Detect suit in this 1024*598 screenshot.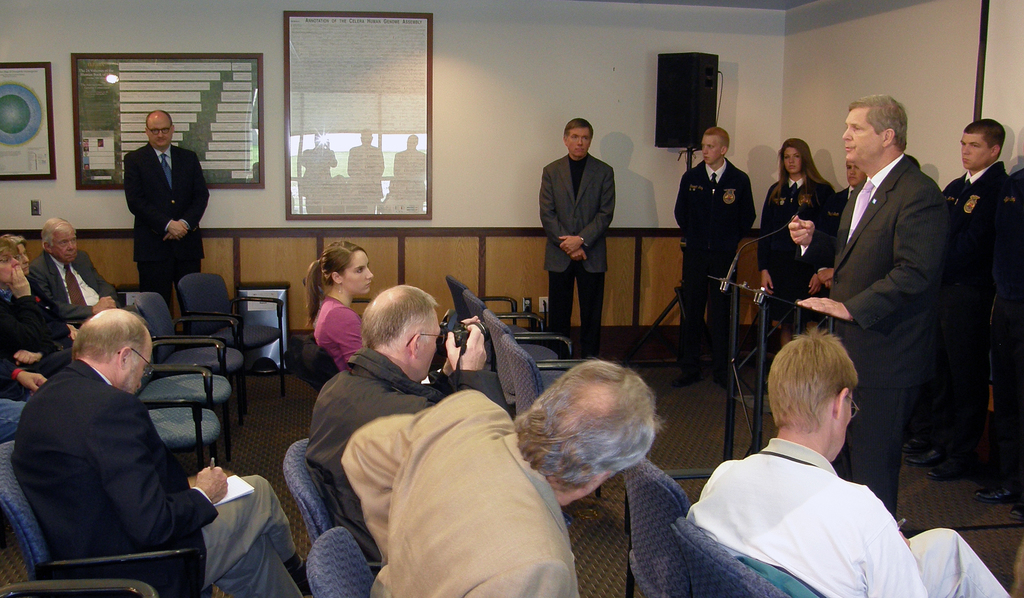
Detection: [123, 141, 216, 301].
